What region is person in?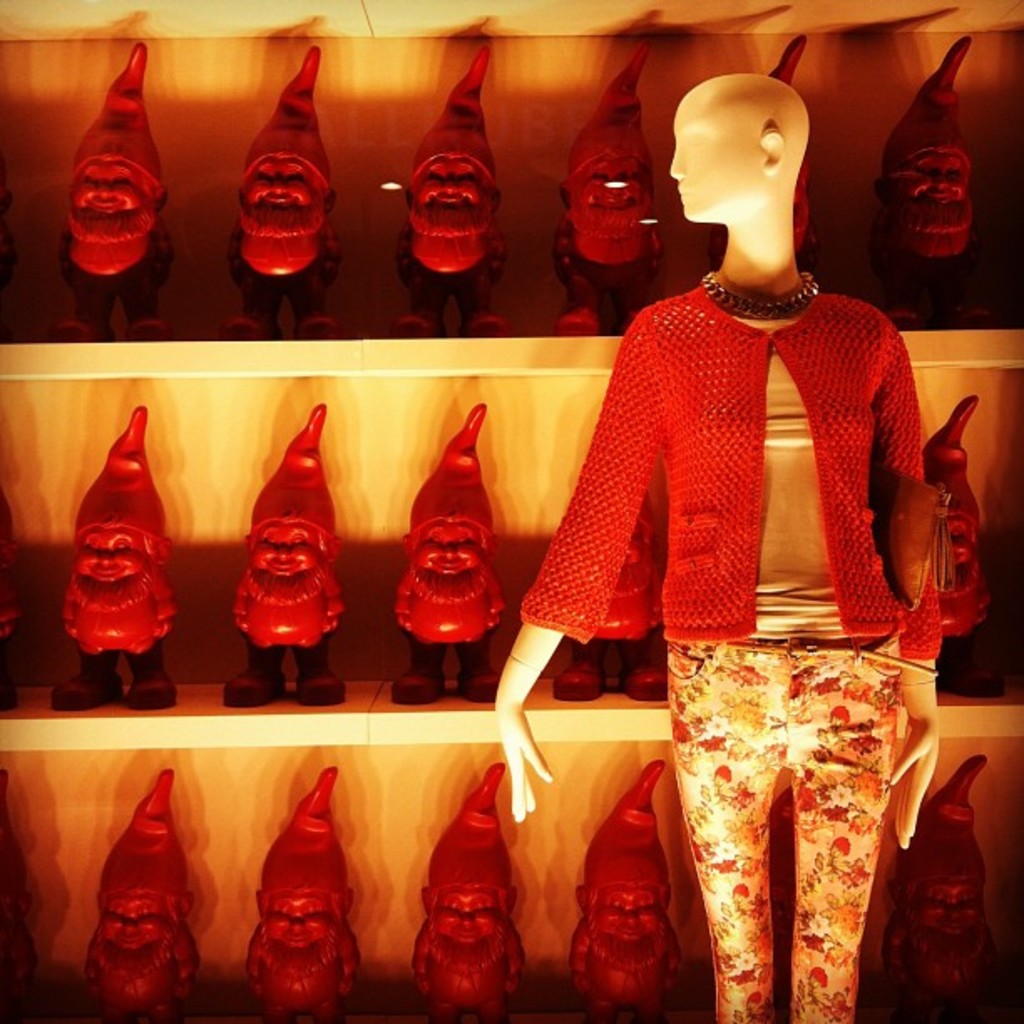
<box>221,403,343,706</box>.
